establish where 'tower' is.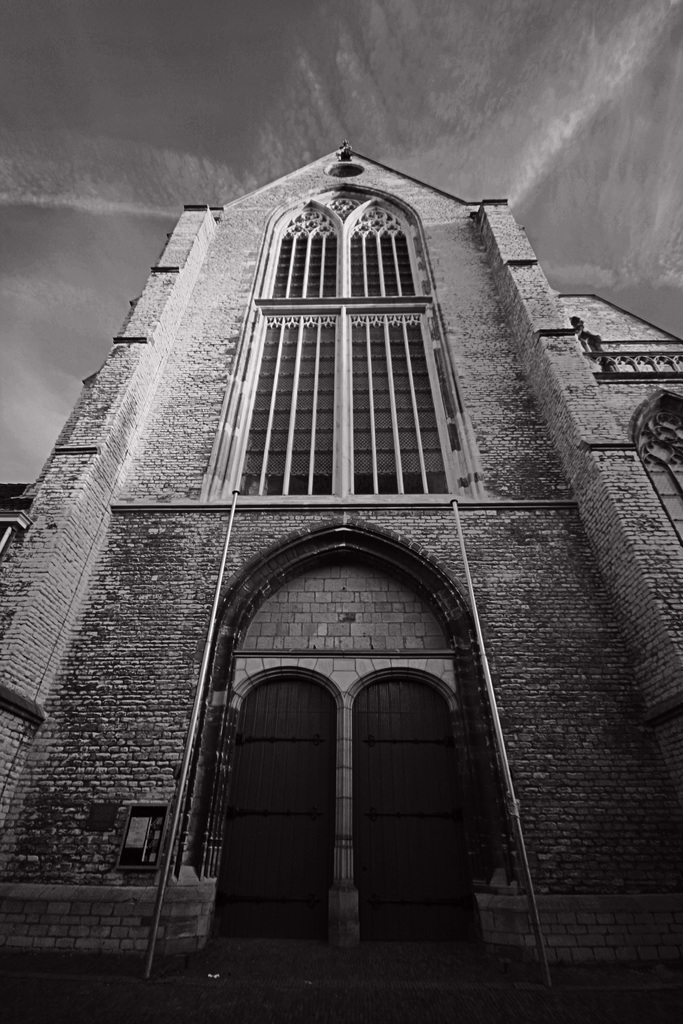
Established at box=[0, 143, 682, 1023].
